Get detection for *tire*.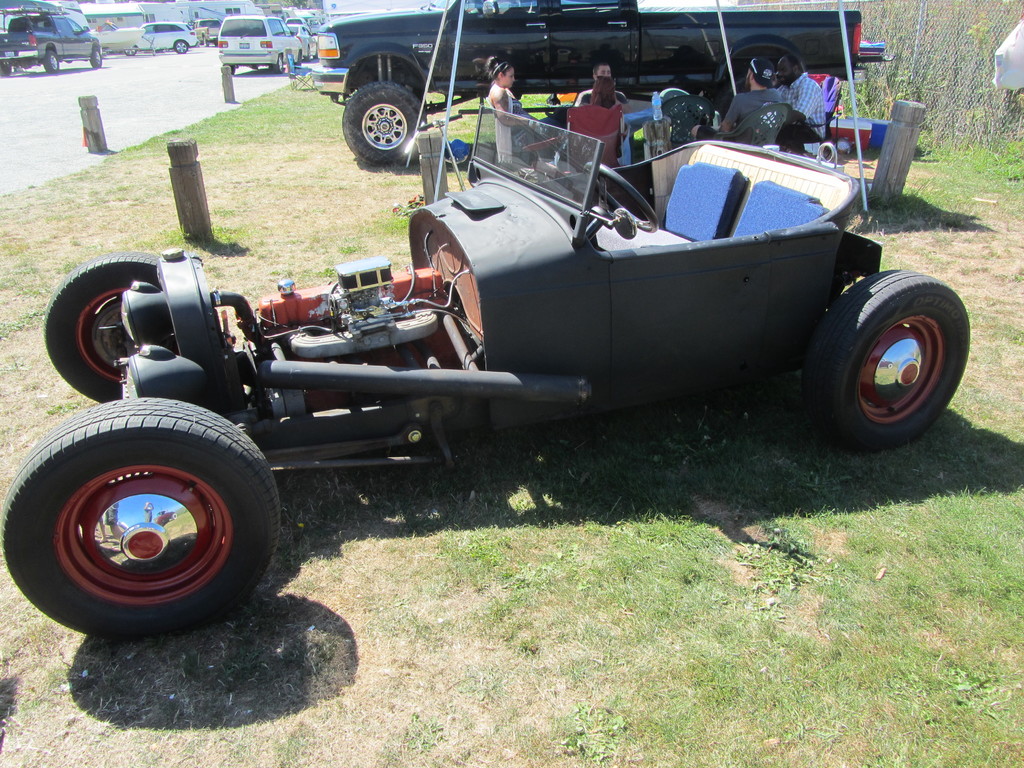
Detection: bbox=[718, 77, 778, 118].
